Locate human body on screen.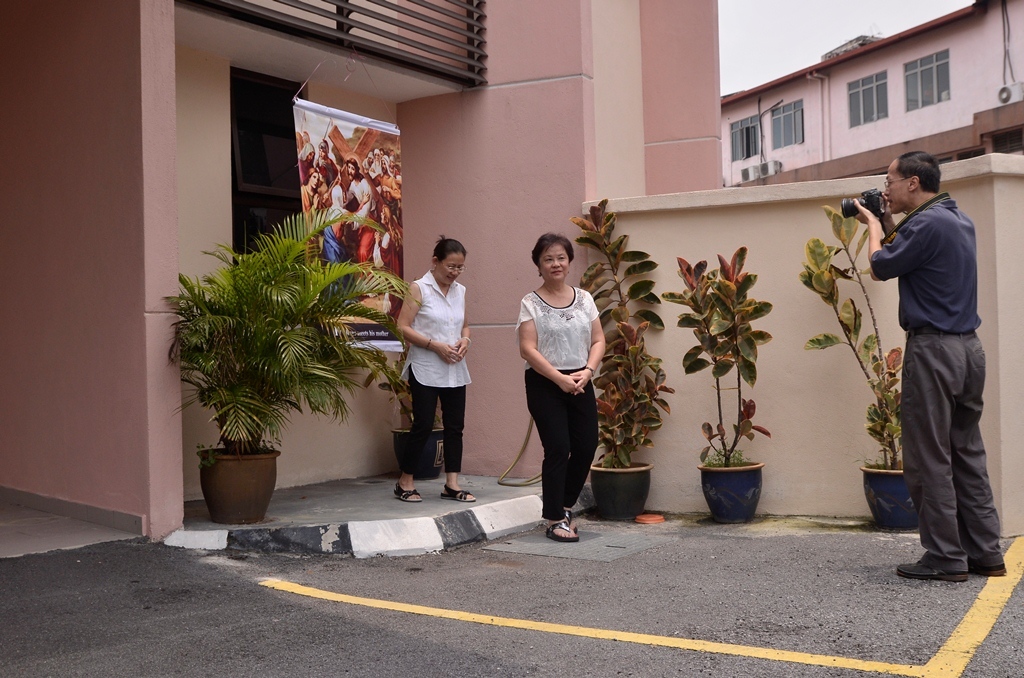
On screen at <region>518, 227, 617, 510</region>.
